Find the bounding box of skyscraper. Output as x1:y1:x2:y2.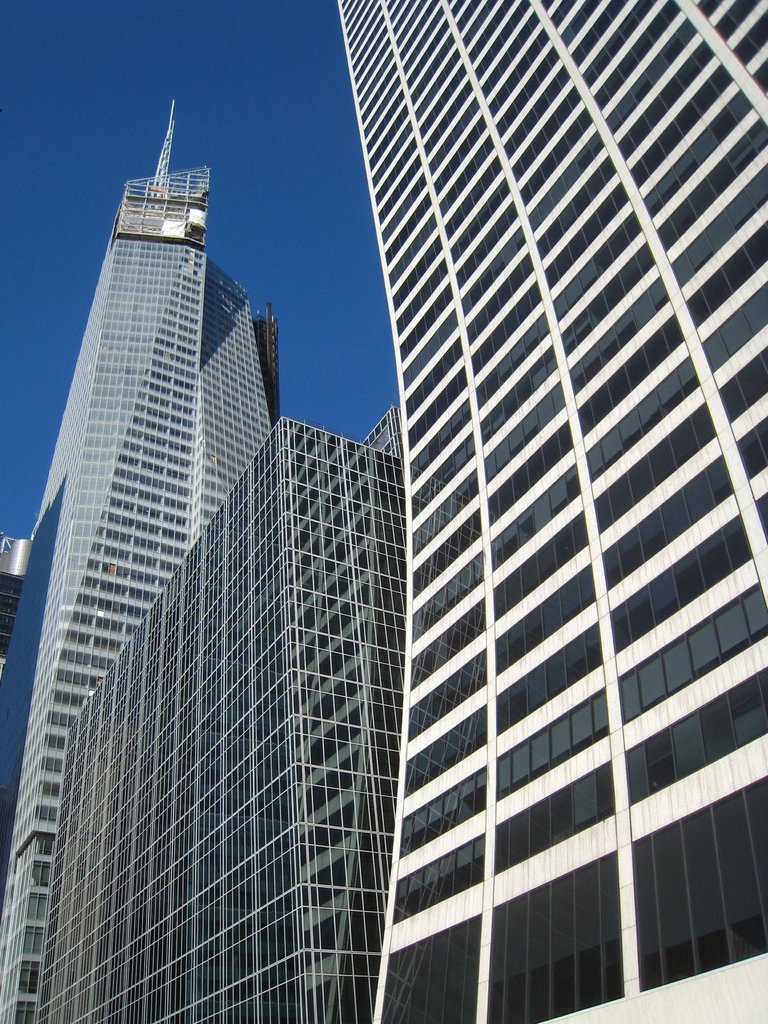
356:0:767:1023.
